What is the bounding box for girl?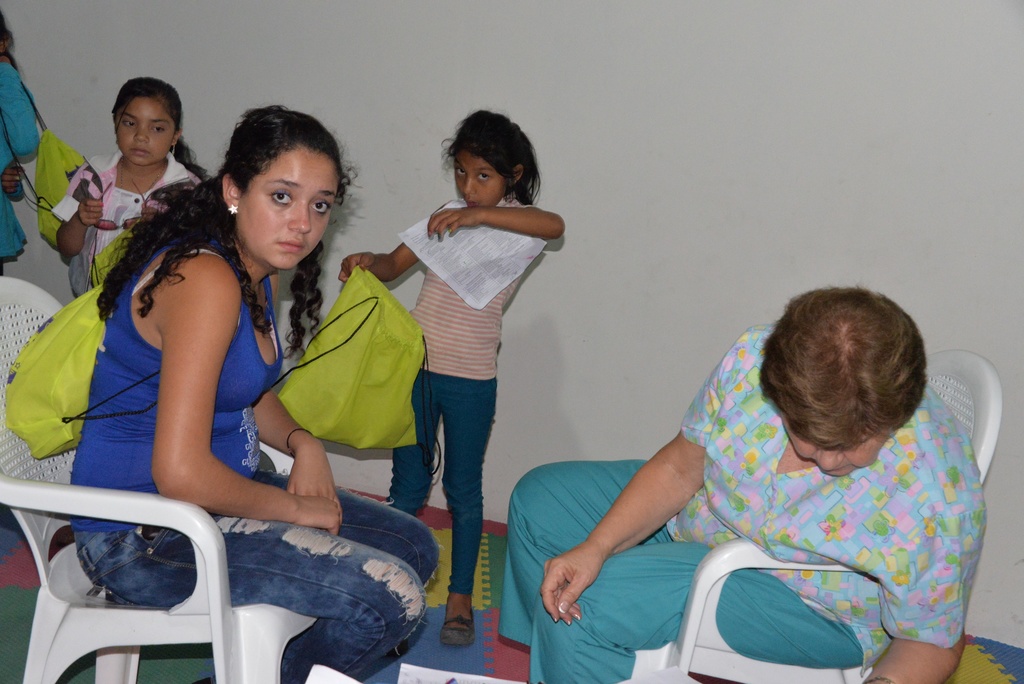
{"left": 51, "top": 76, "right": 216, "bottom": 298}.
